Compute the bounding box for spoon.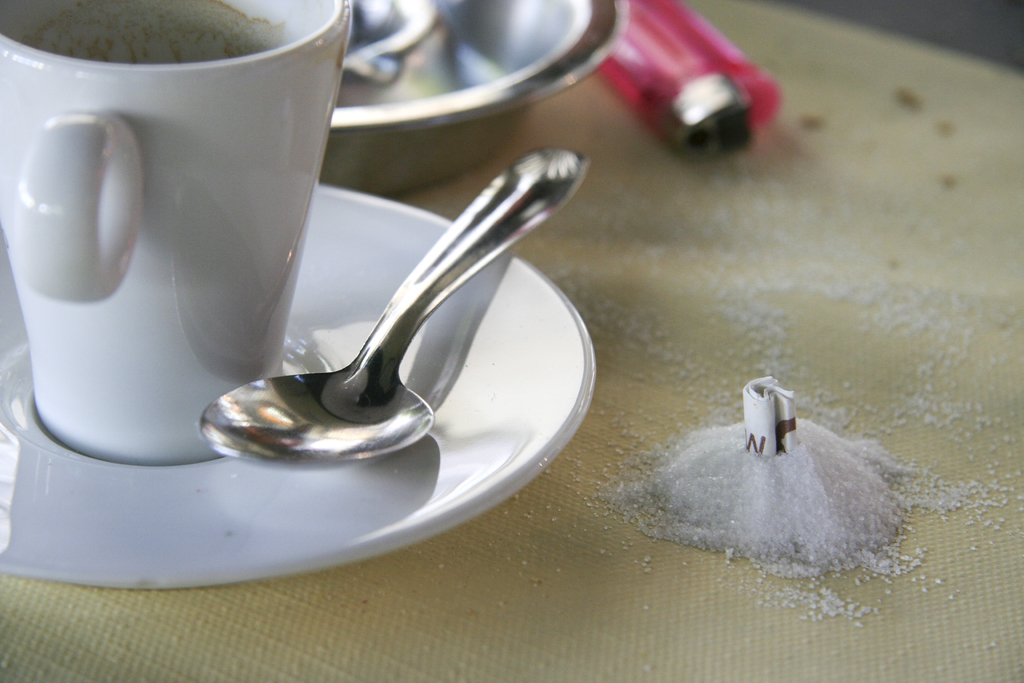
box(199, 147, 588, 466).
